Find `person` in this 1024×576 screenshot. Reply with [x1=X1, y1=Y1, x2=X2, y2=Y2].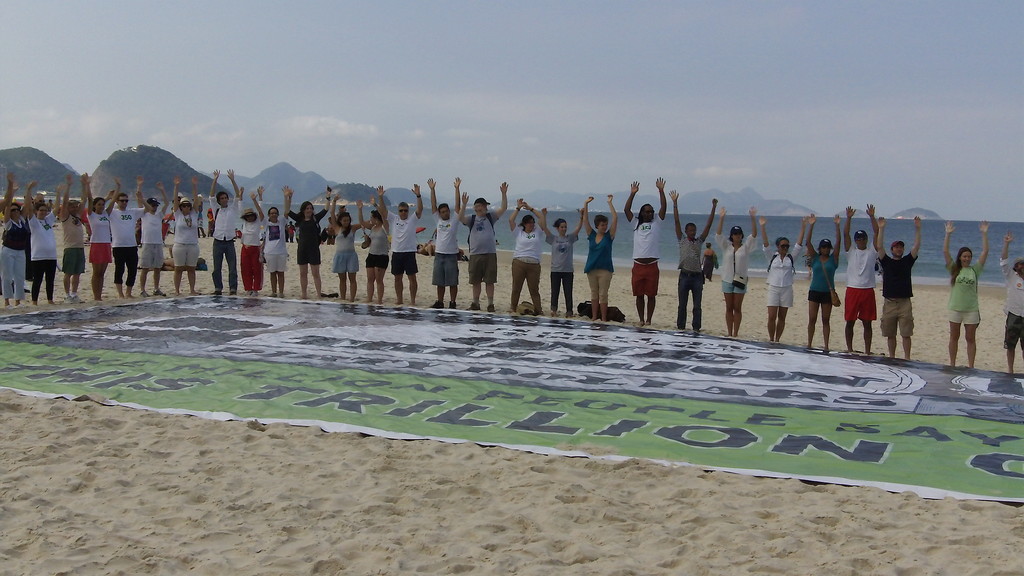
[x1=712, y1=202, x2=758, y2=335].
